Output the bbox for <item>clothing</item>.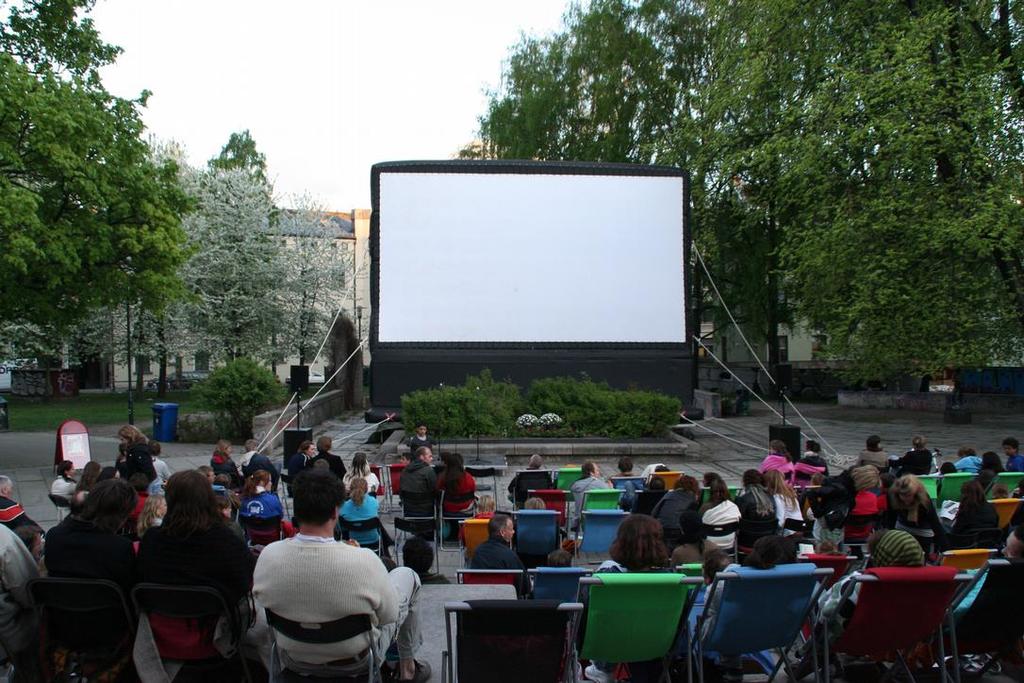
bbox=[799, 448, 825, 469].
